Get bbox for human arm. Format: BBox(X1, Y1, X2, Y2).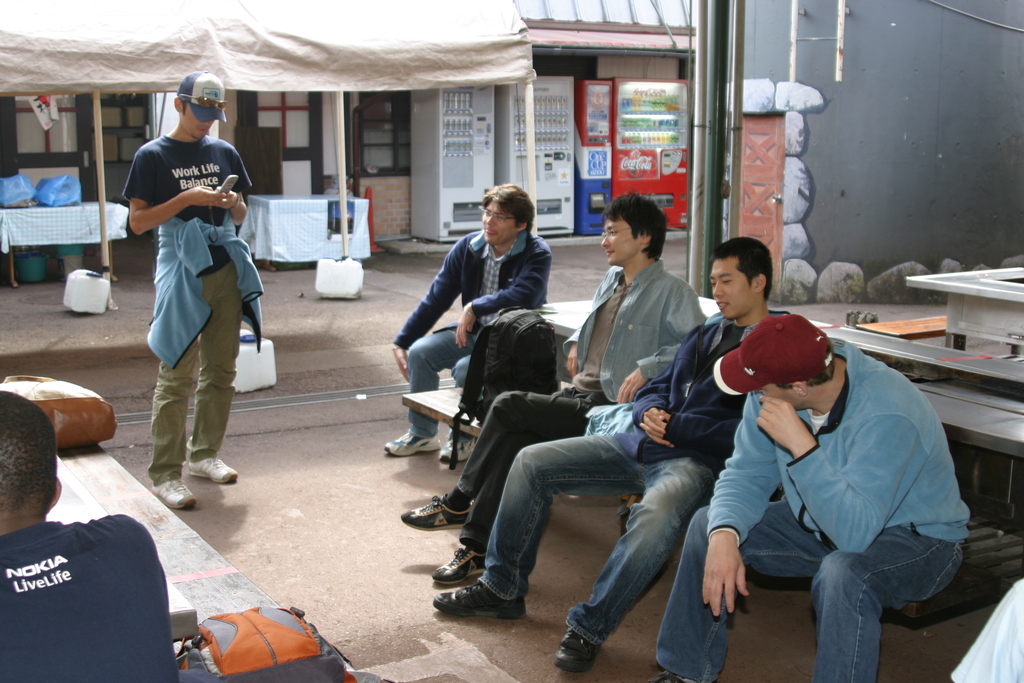
BBox(122, 151, 218, 226).
